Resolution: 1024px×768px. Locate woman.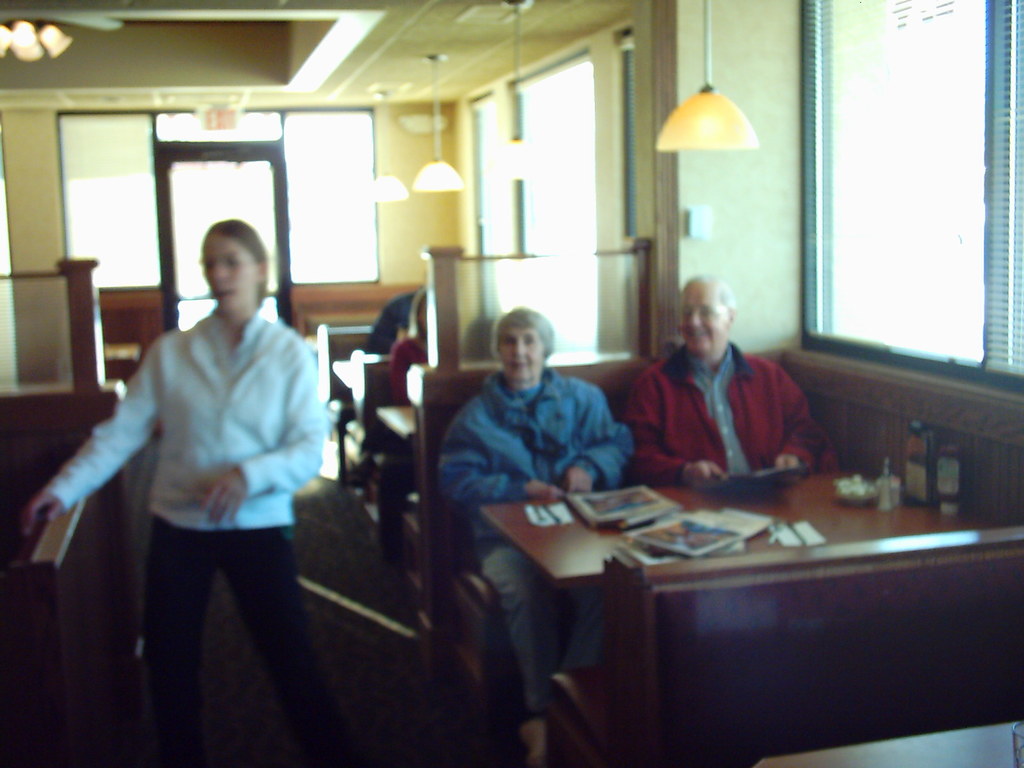
54/207/337/723.
